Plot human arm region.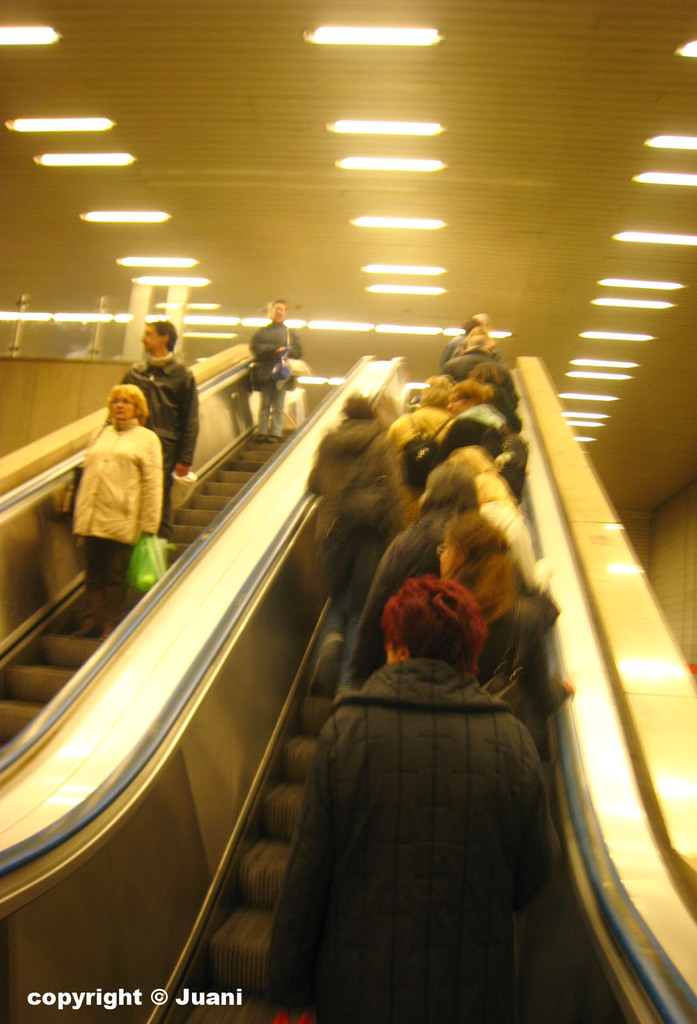
Plotted at [134,444,170,542].
